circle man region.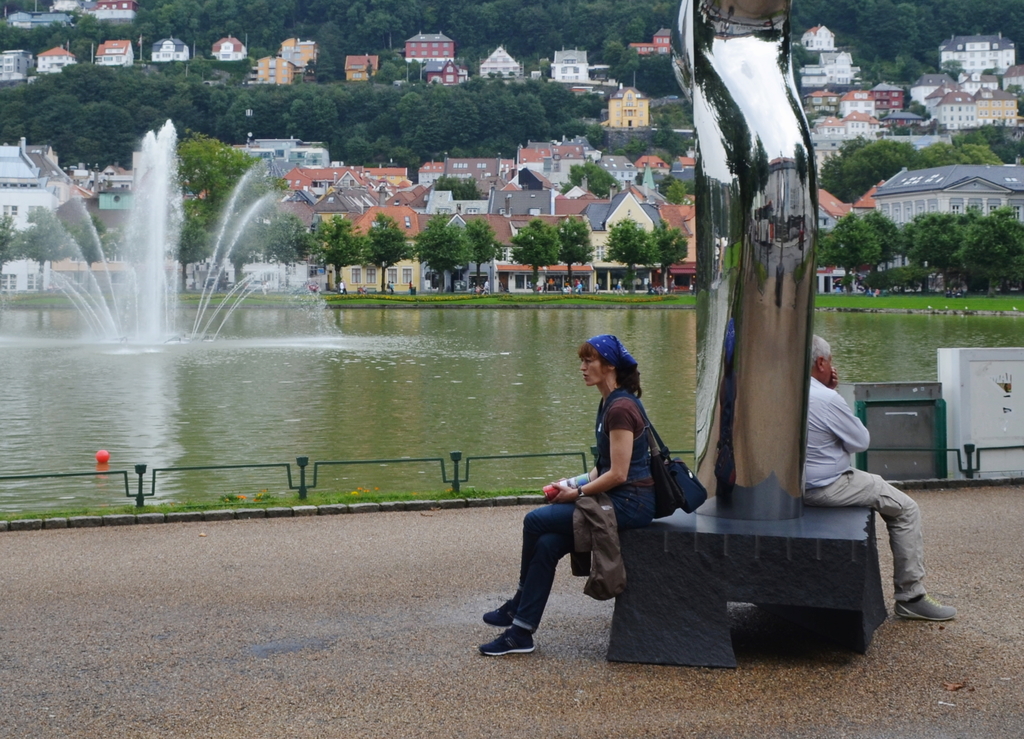
Region: 804 335 956 621.
